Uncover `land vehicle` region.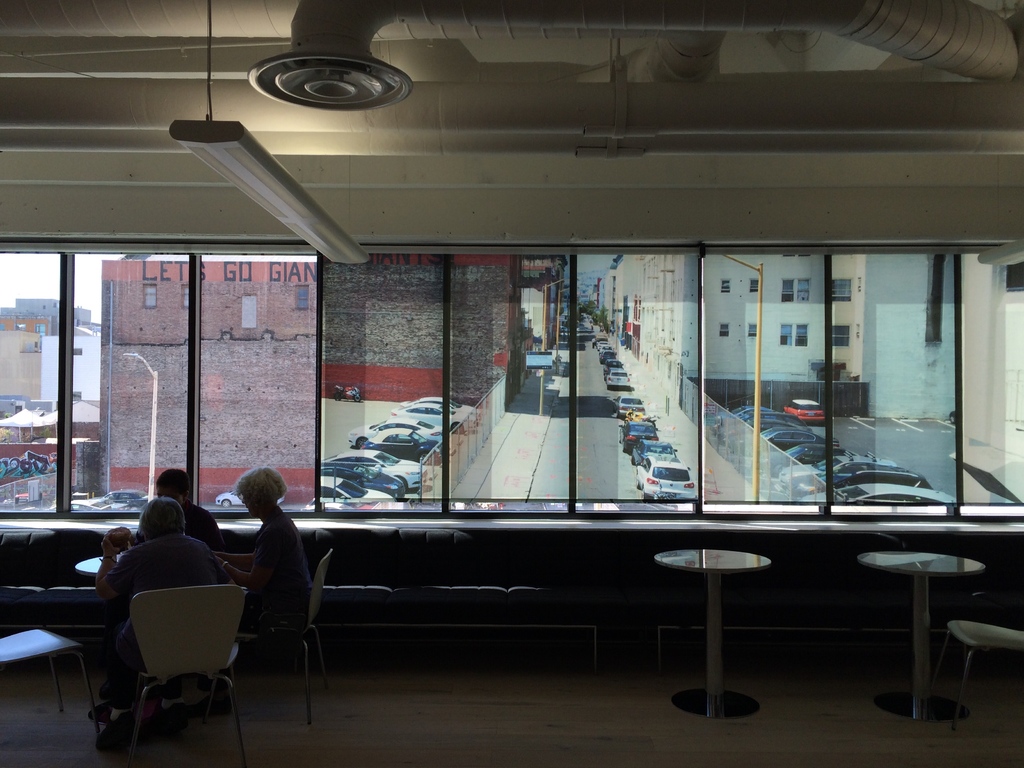
Uncovered: <bbox>634, 442, 668, 460</bbox>.
